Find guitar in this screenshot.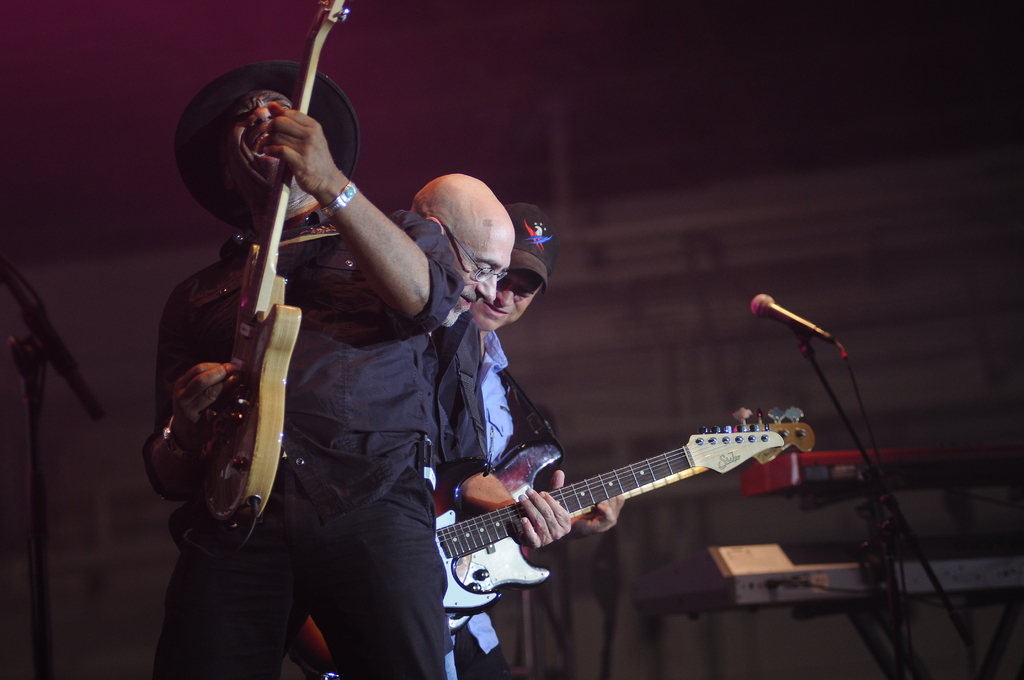
The bounding box for guitar is 165:0:350:558.
